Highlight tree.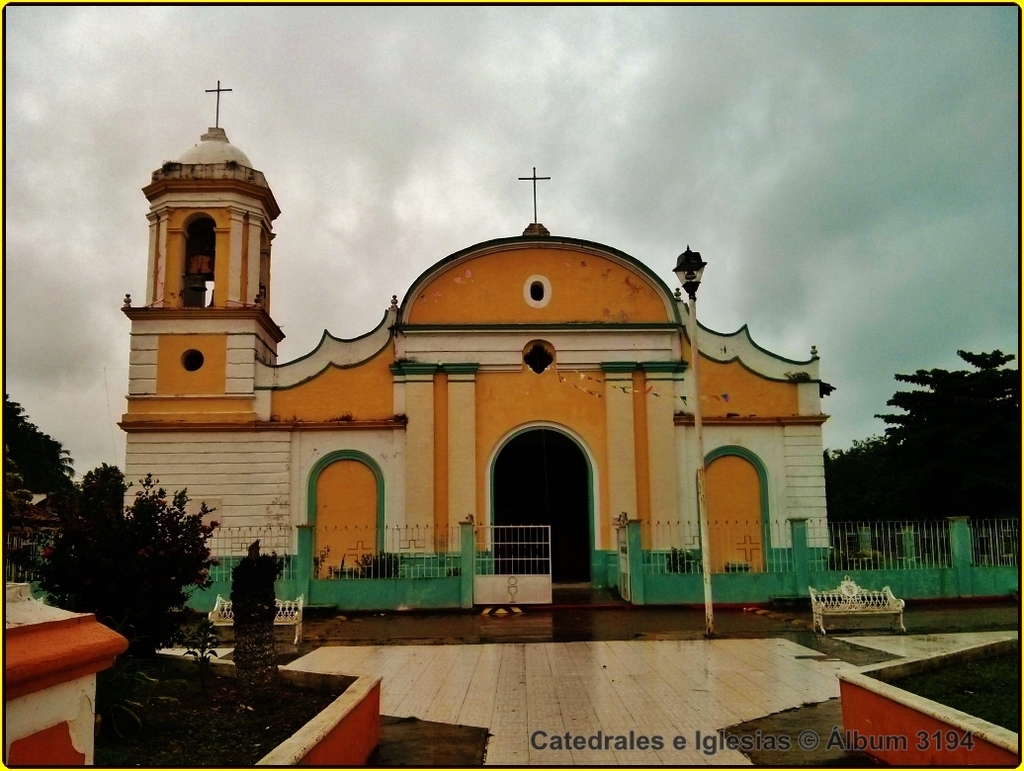
Highlighted region: pyautogui.locateOnScreen(1, 388, 77, 522).
